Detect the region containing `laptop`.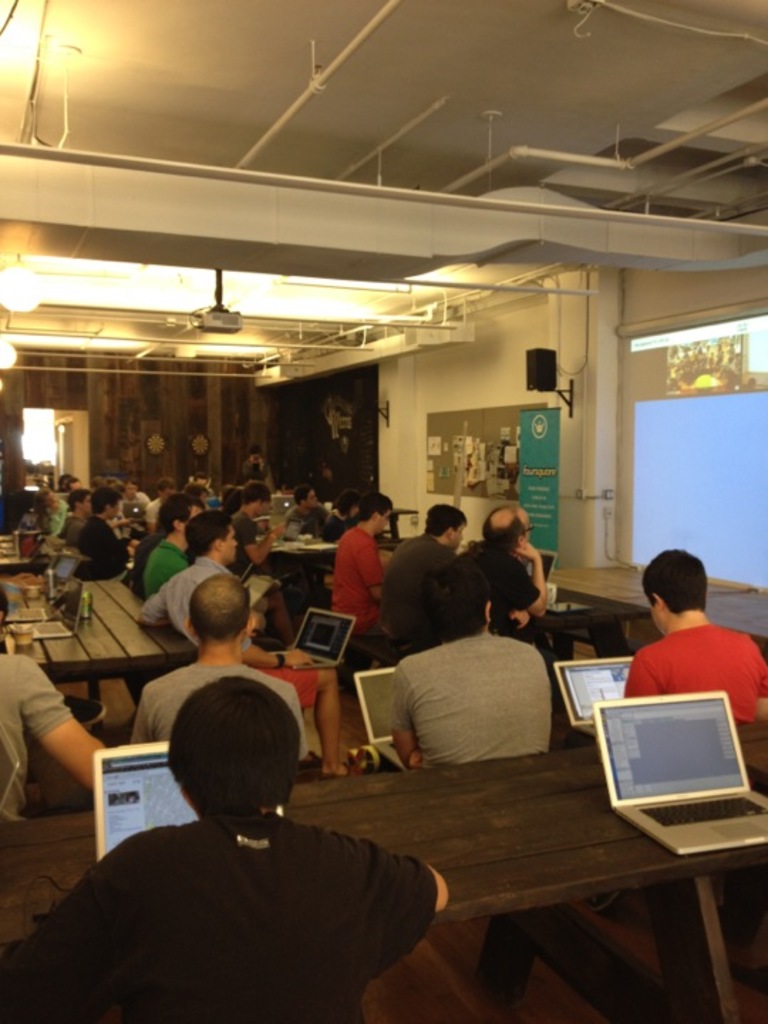
x1=256 y1=518 x2=303 y2=543.
